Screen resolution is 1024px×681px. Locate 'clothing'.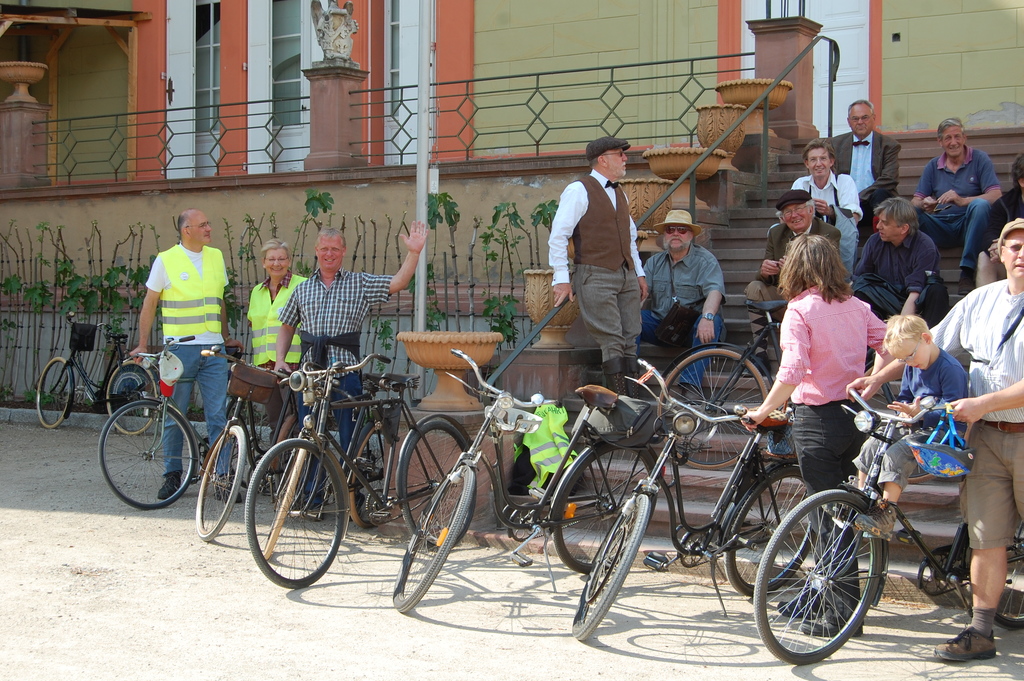
bbox=[294, 372, 375, 494].
